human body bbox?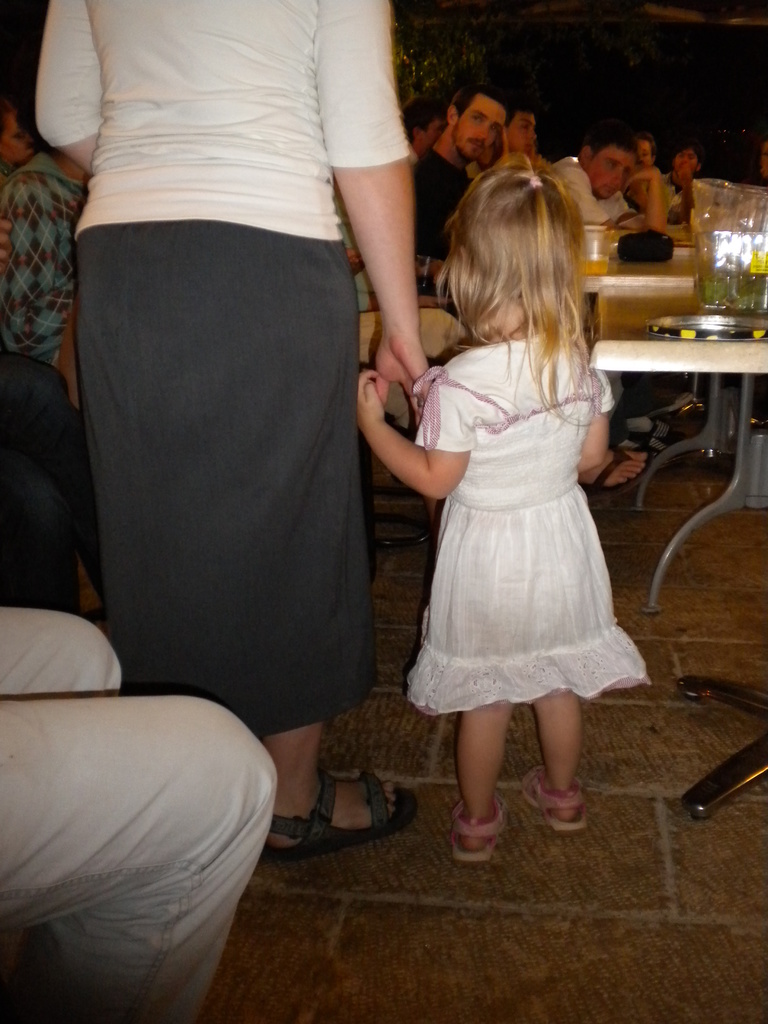
(x1=546, y1=124, x2=670, y2=221)
